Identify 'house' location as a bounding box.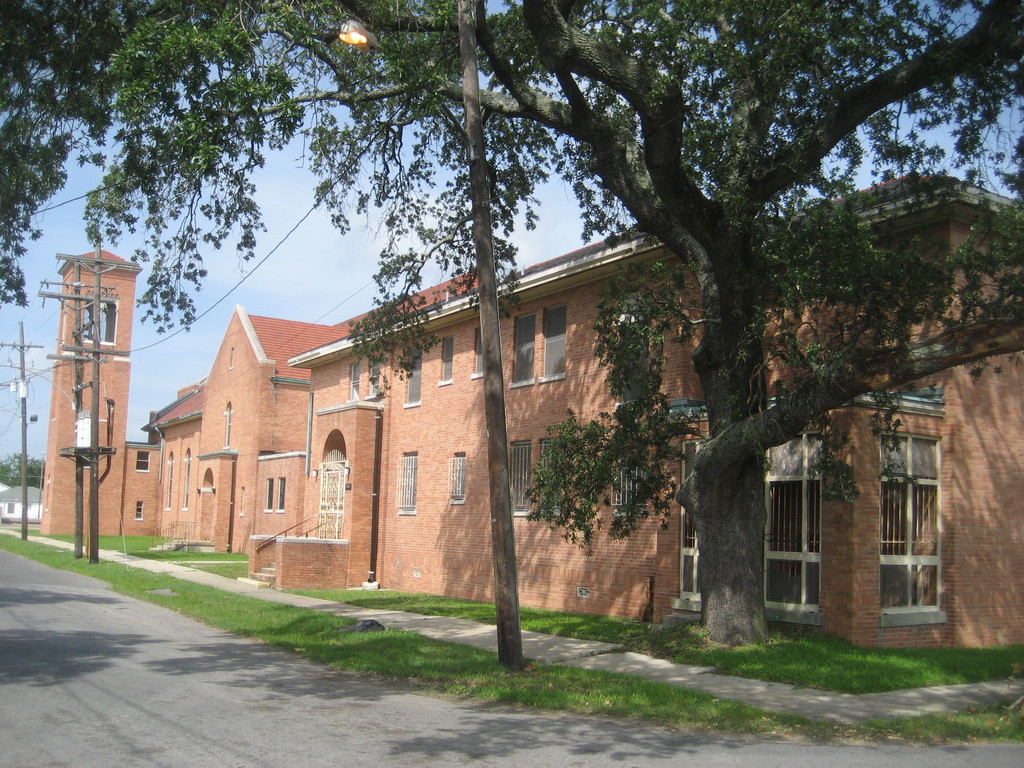
l=29, t=237, r=332, b=556.
